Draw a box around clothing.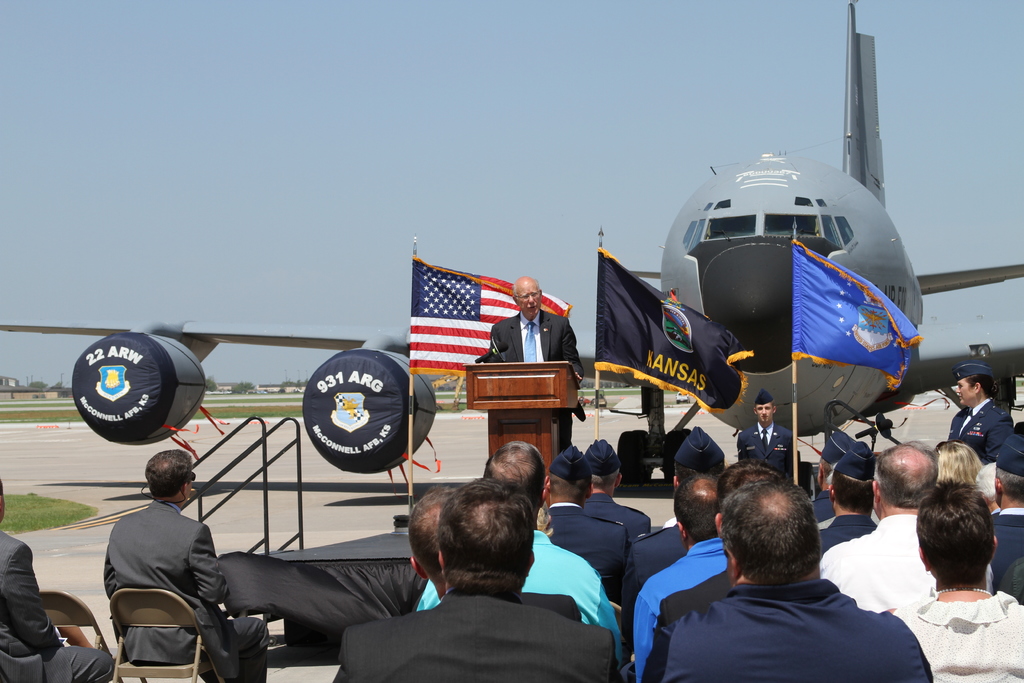
(817, 507, 945, 618).
